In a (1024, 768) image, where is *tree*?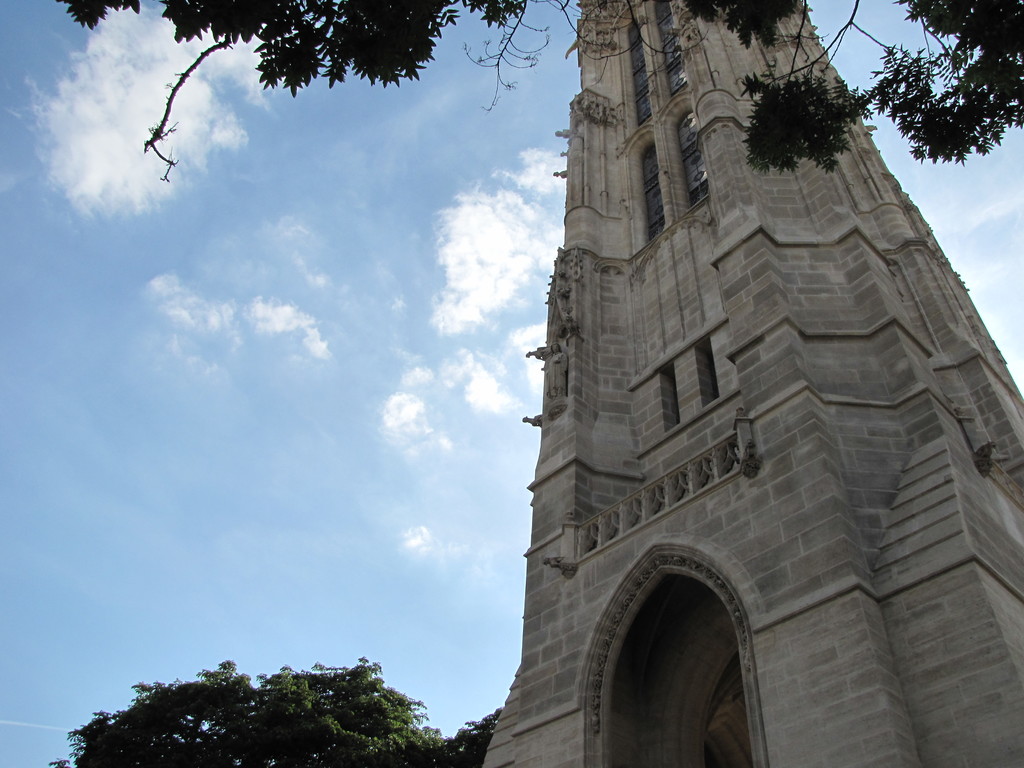
45, 650, 457, 767.
